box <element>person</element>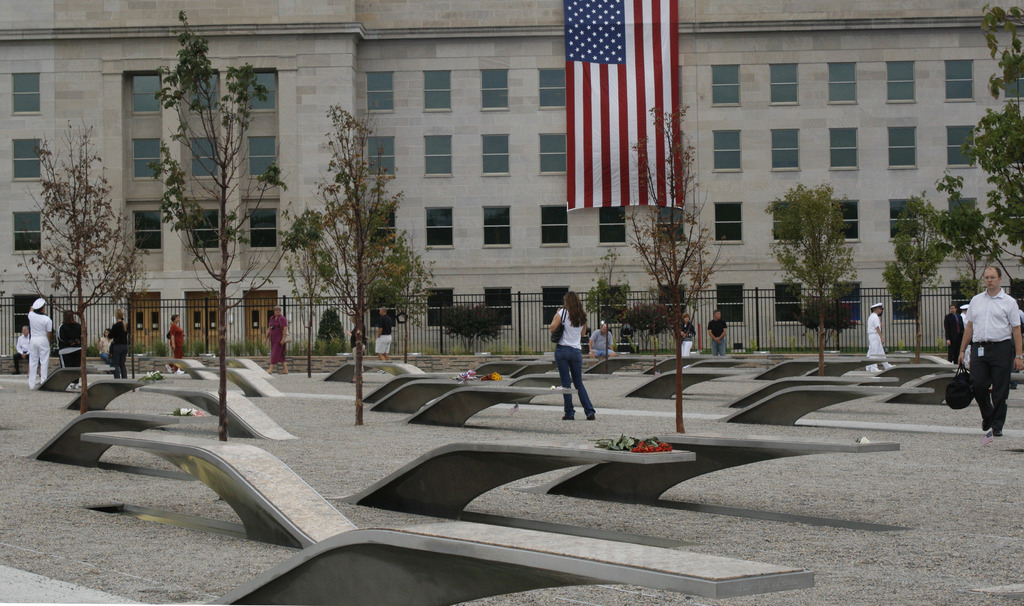
(x1=24, y1=298, x2=51, y2=386)
